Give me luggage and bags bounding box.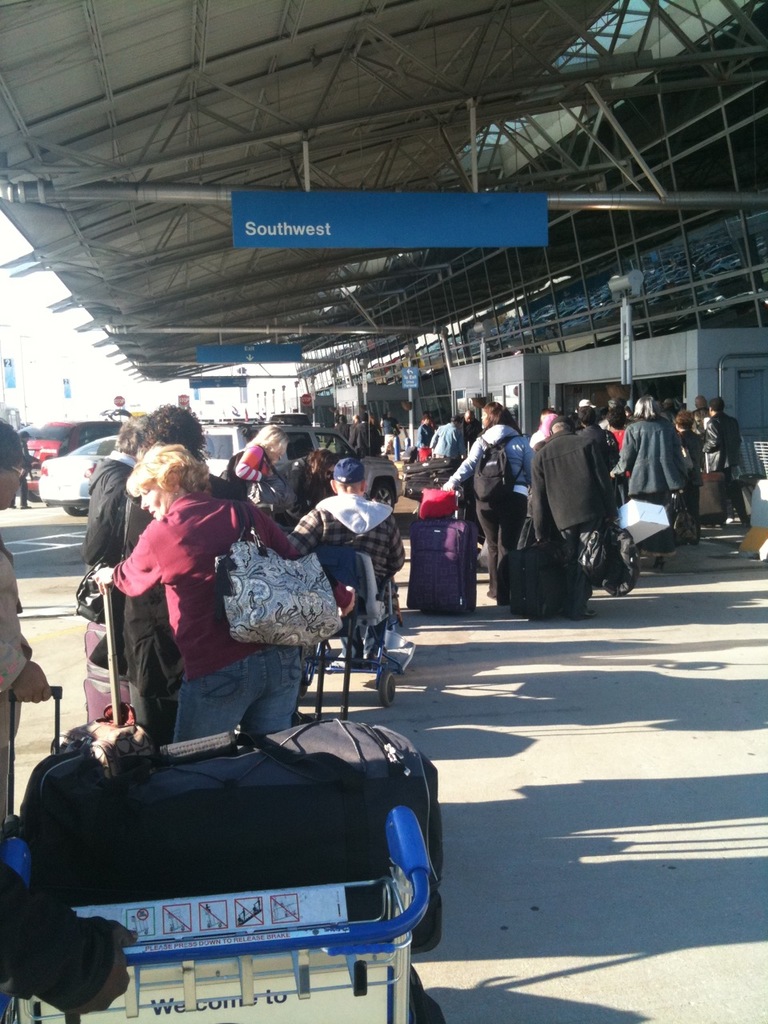
x1=421, y1=486, x2=458, y2=517.
